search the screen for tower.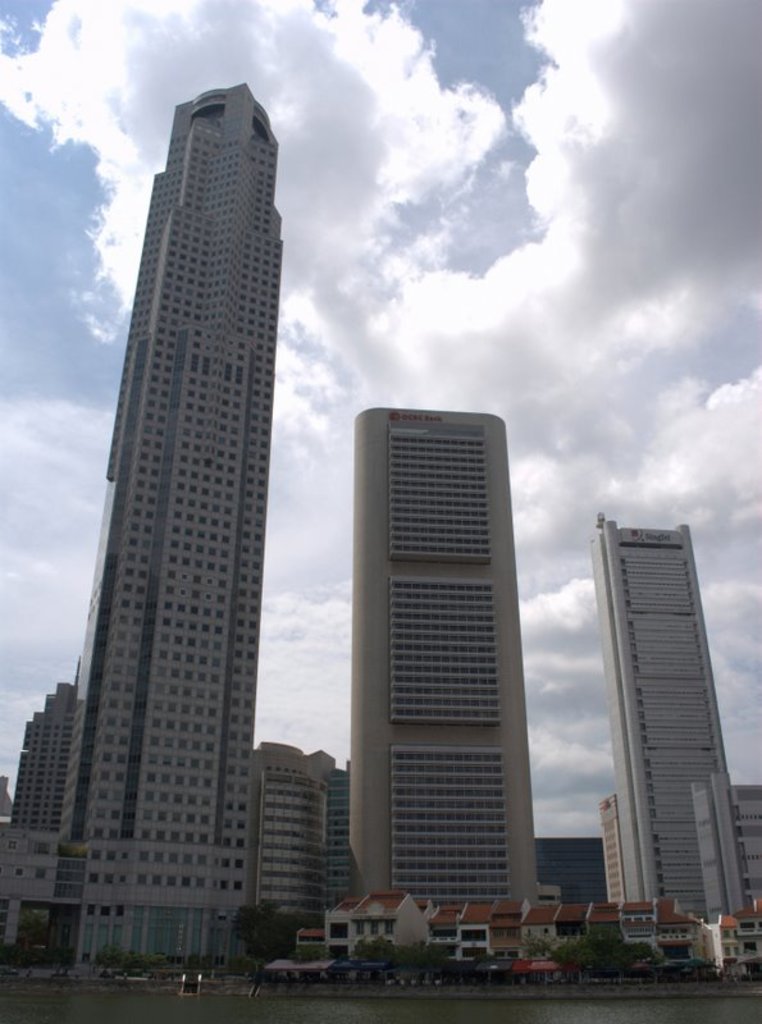
Found at bbox=(594, 529, 756, 932).
